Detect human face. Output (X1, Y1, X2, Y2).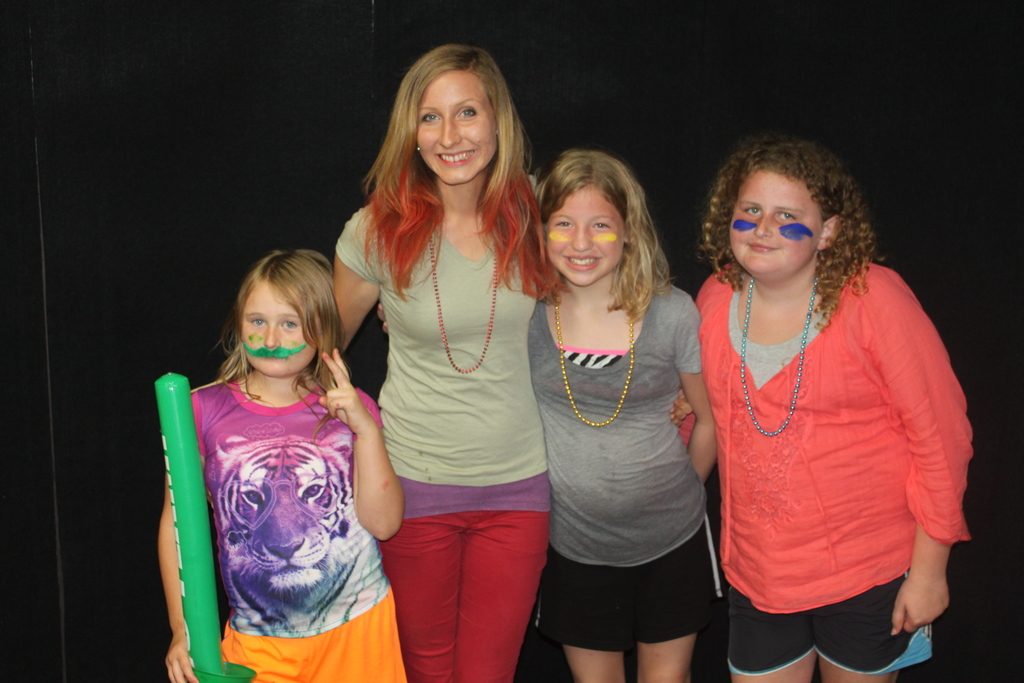
(416, 67, 496, 186).
